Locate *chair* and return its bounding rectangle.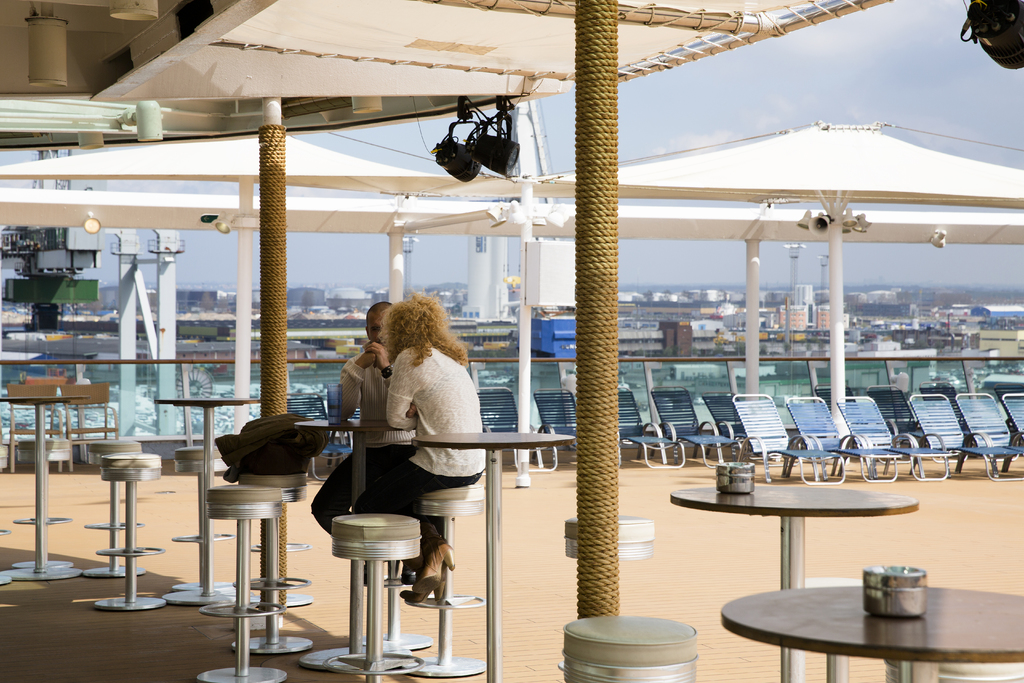
bbox=[908, 391, 1023, 479].
